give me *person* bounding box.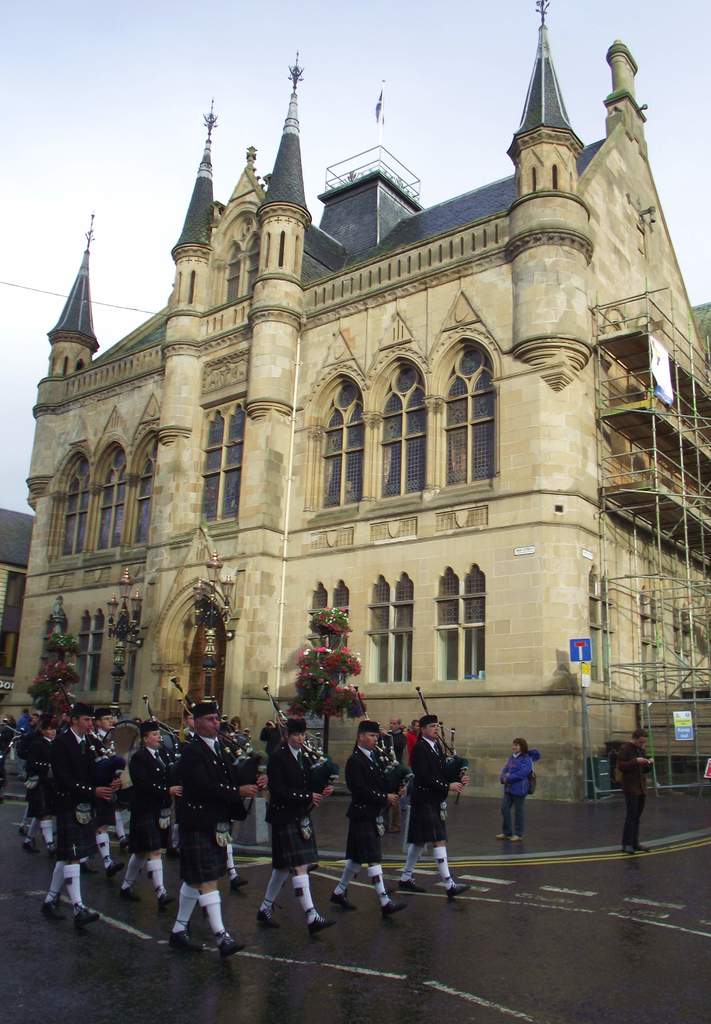
left=332, top=710, right=400, bottom=929.
